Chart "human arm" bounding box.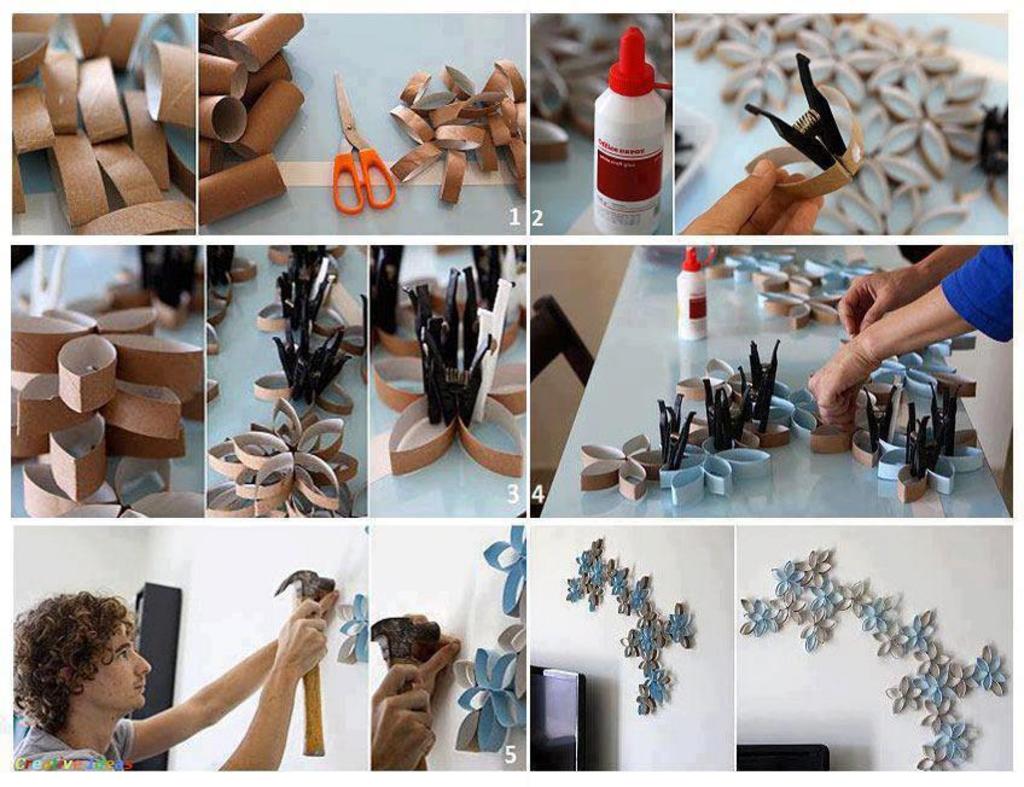
Charted: 402/610/460/700.
